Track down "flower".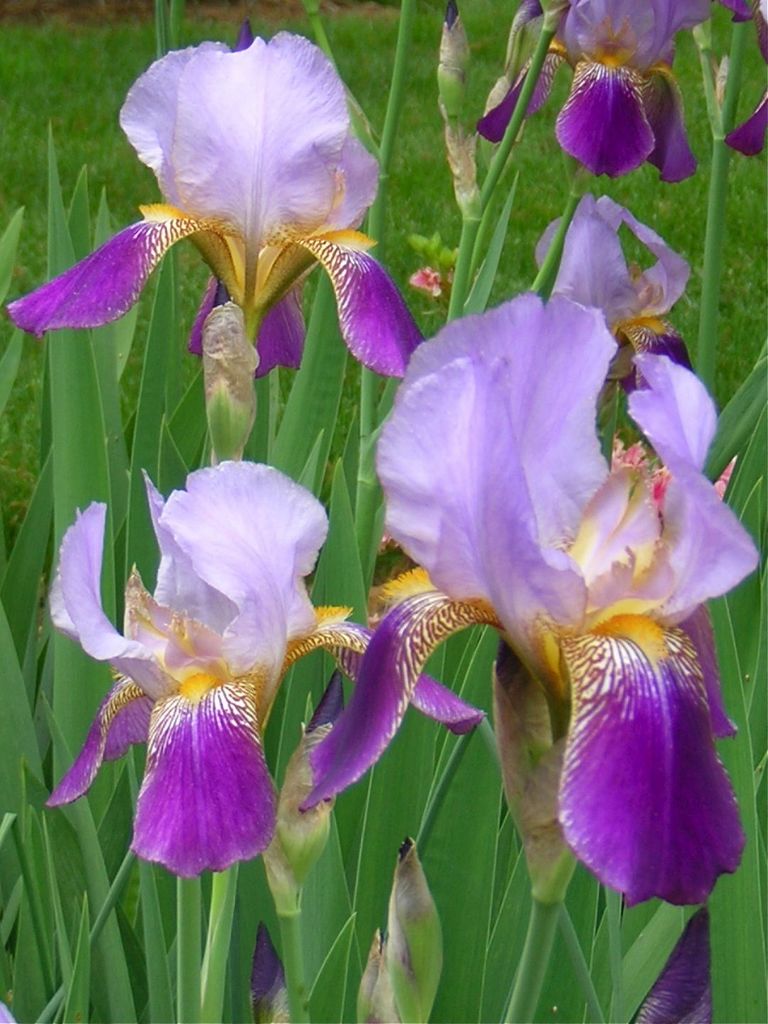
Tracked to <bbox>475, 0, 767, 188</bbox>.
